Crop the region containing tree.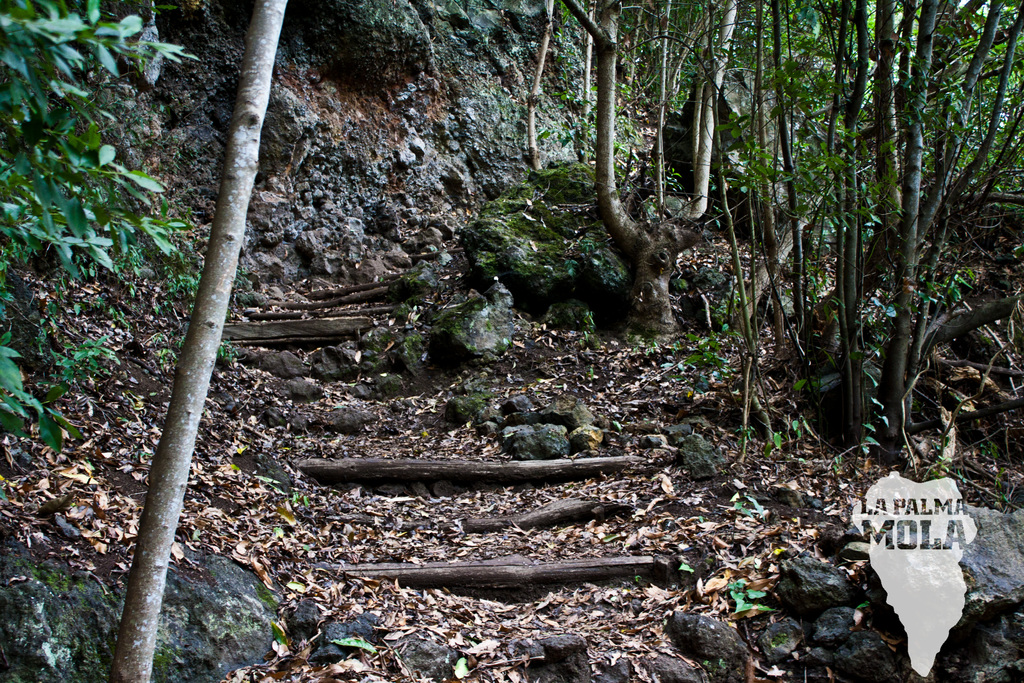
Crop region: pyautogui.locateOnScreen(556, 0, 766, 343).
